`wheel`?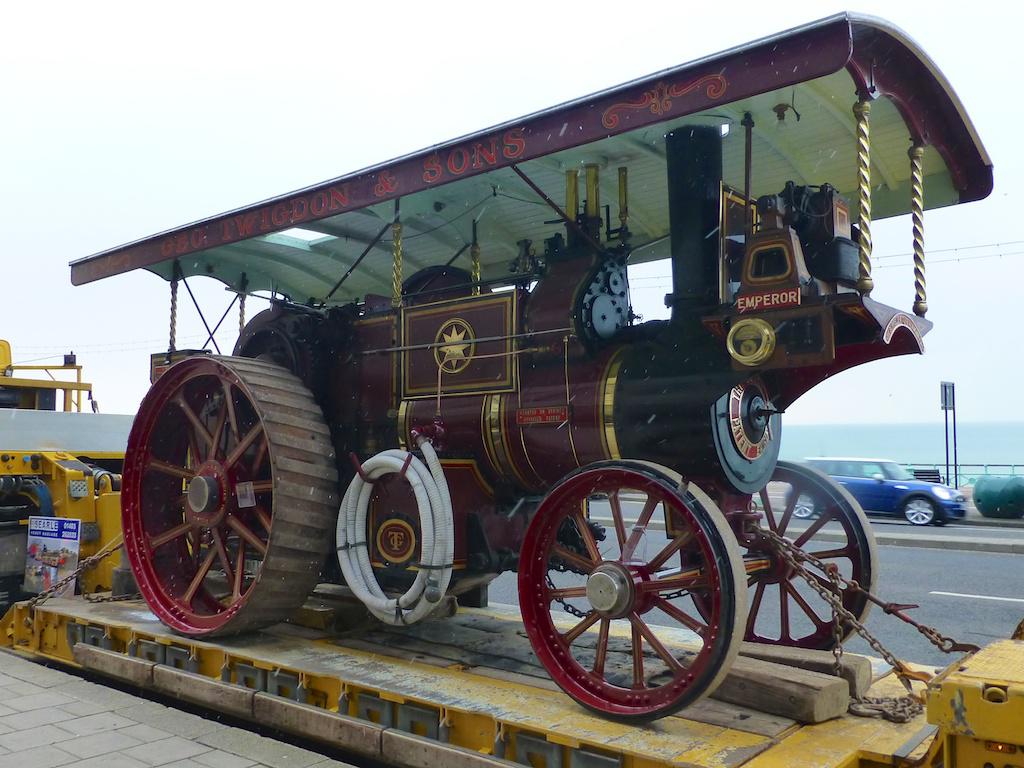
Rect(902, 494, 937, 530)
